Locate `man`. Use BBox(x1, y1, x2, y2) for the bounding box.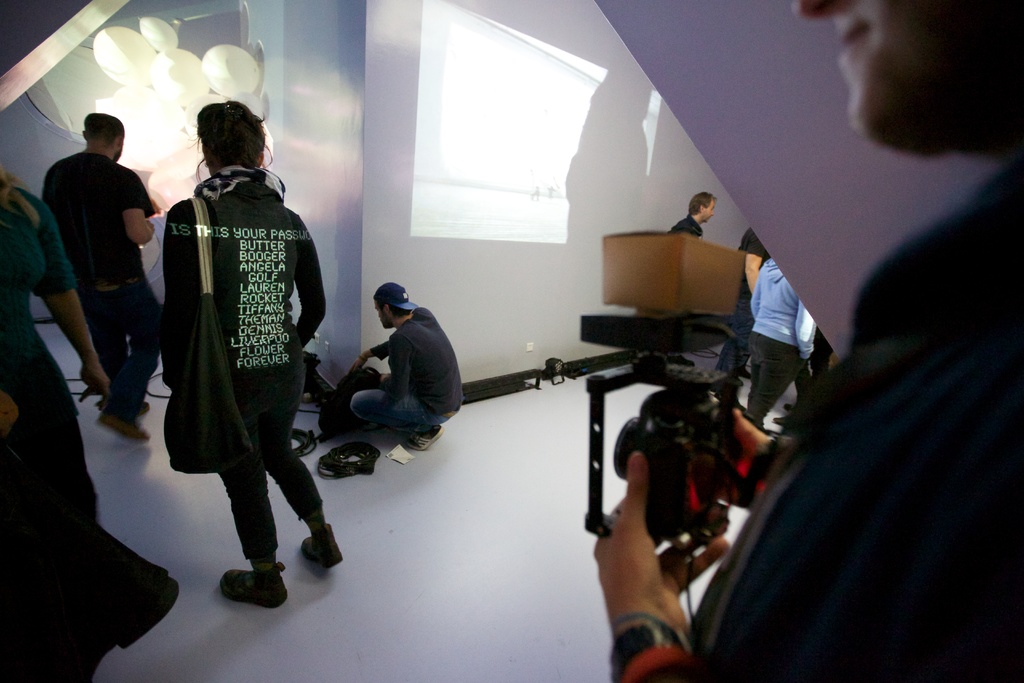
BBox(676, 176, 717, 239).
